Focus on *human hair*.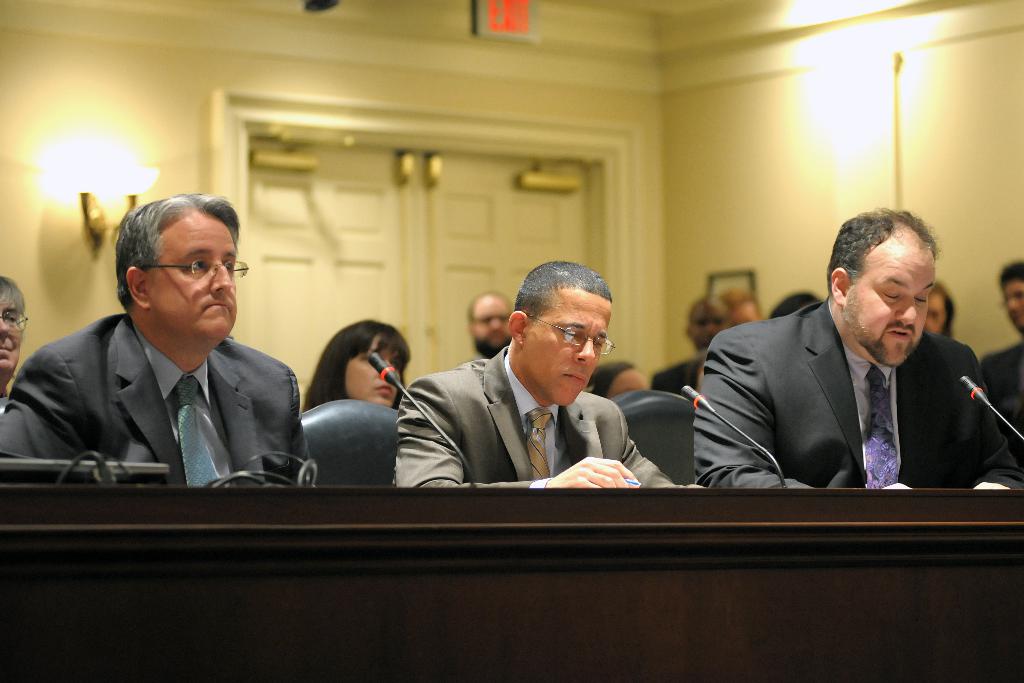
Focused at [513, 255, 612, 333].
